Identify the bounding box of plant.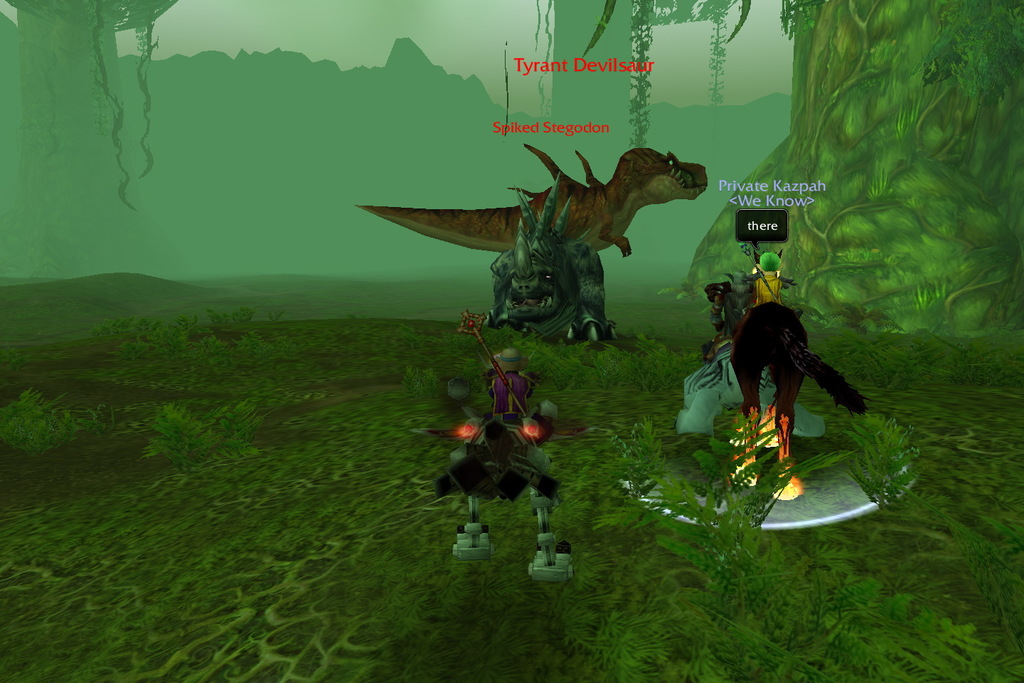
box=[166, 311, 201, 349].
